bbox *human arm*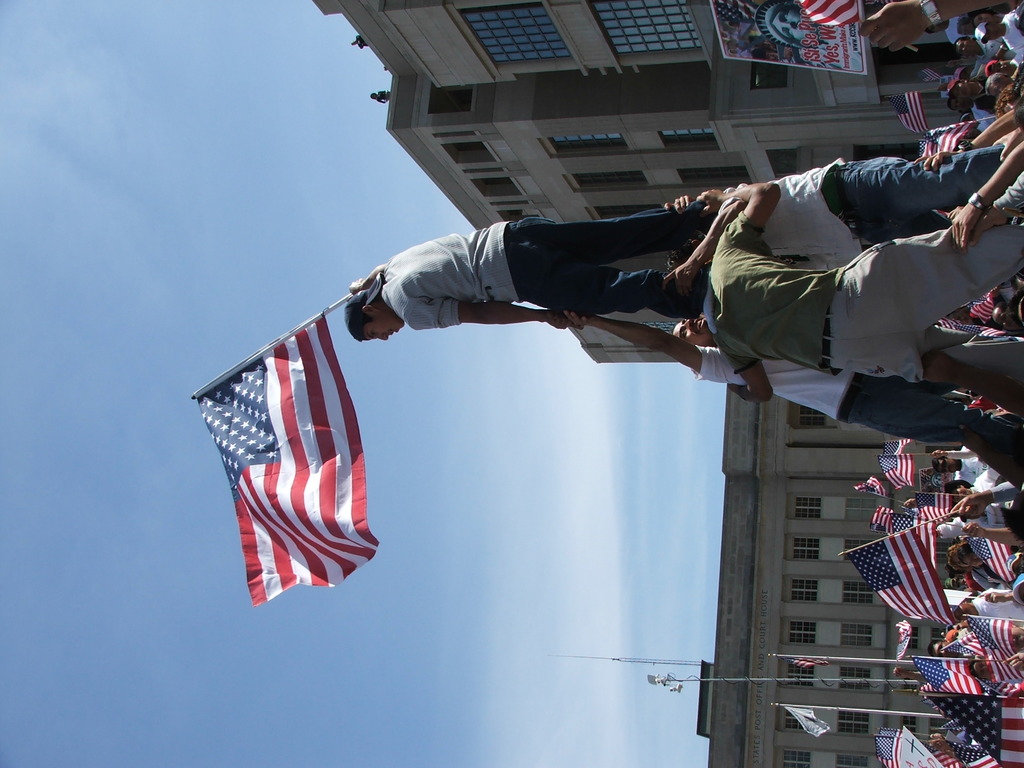
locate(692, 176, 787, 242)
